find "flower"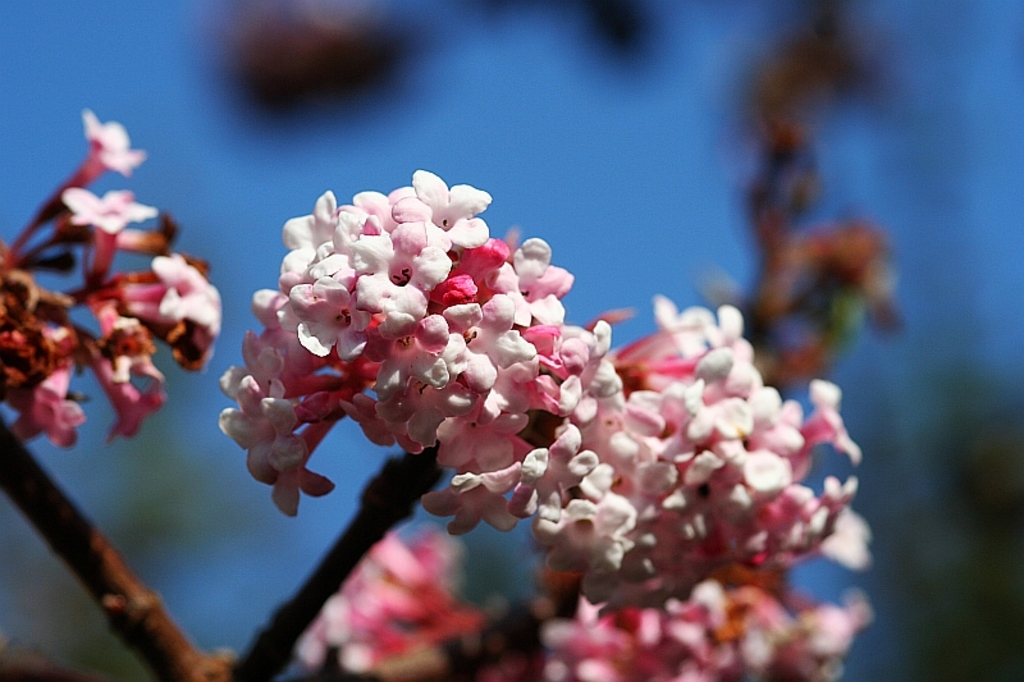
<bbox>148, 247, 219, 348</bbox>
